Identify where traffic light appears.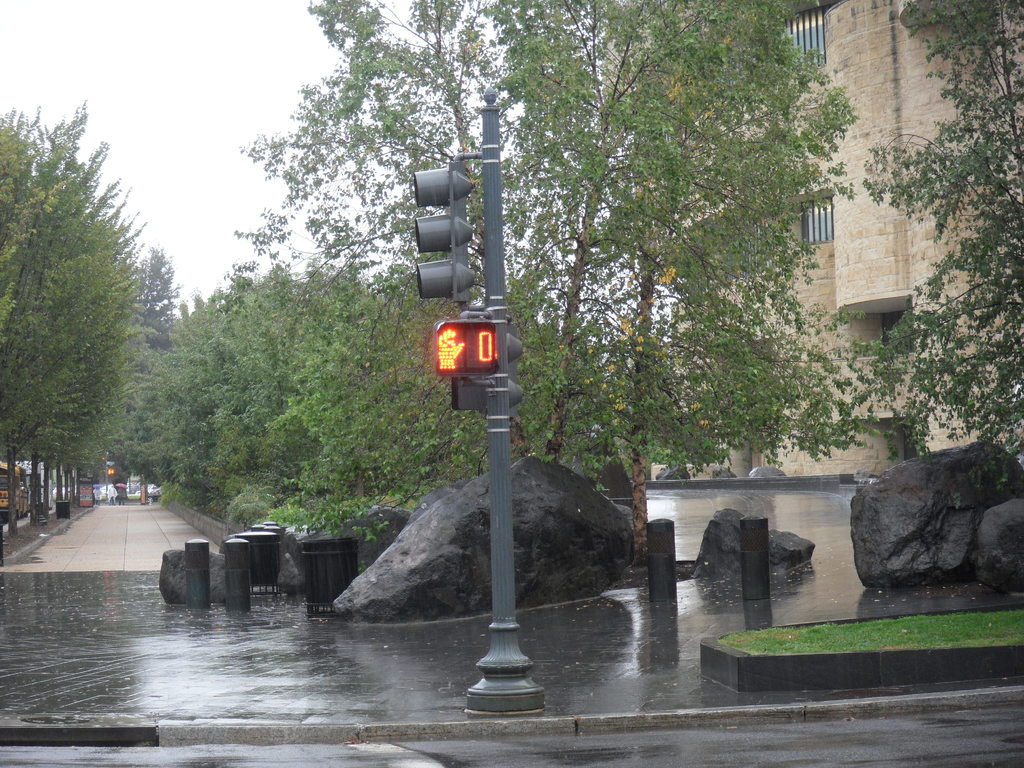
Appears at [434,321,496,373].
